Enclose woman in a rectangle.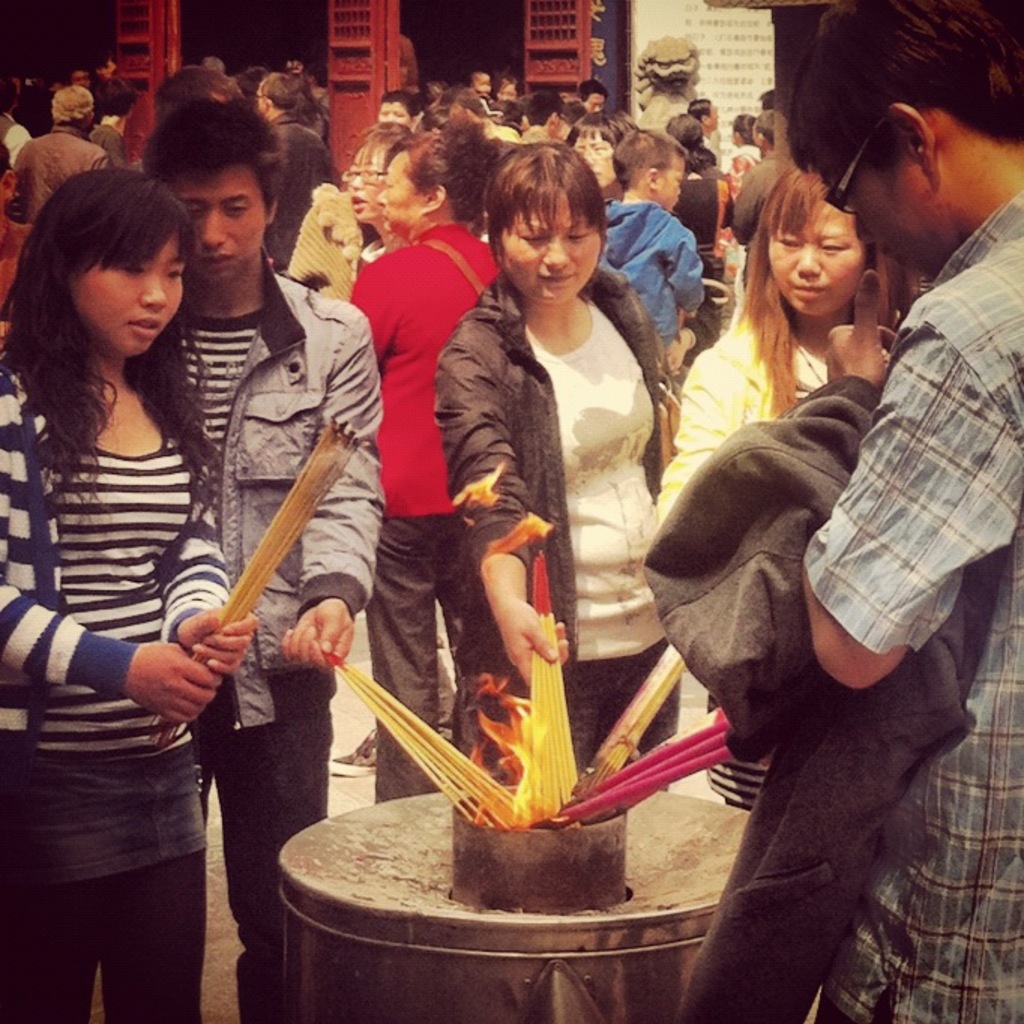
{"x1": 12, "y1": 108, "x2": 266, "y2": 1023}.
